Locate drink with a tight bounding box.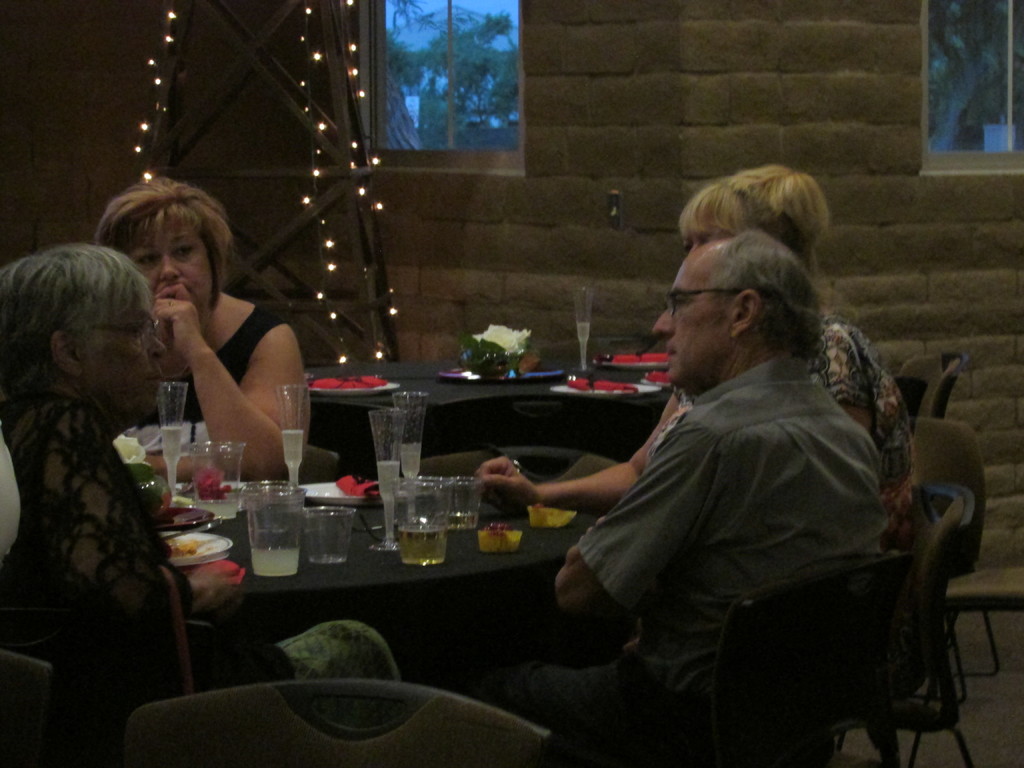
bbox(398, 441, 419, 515).
